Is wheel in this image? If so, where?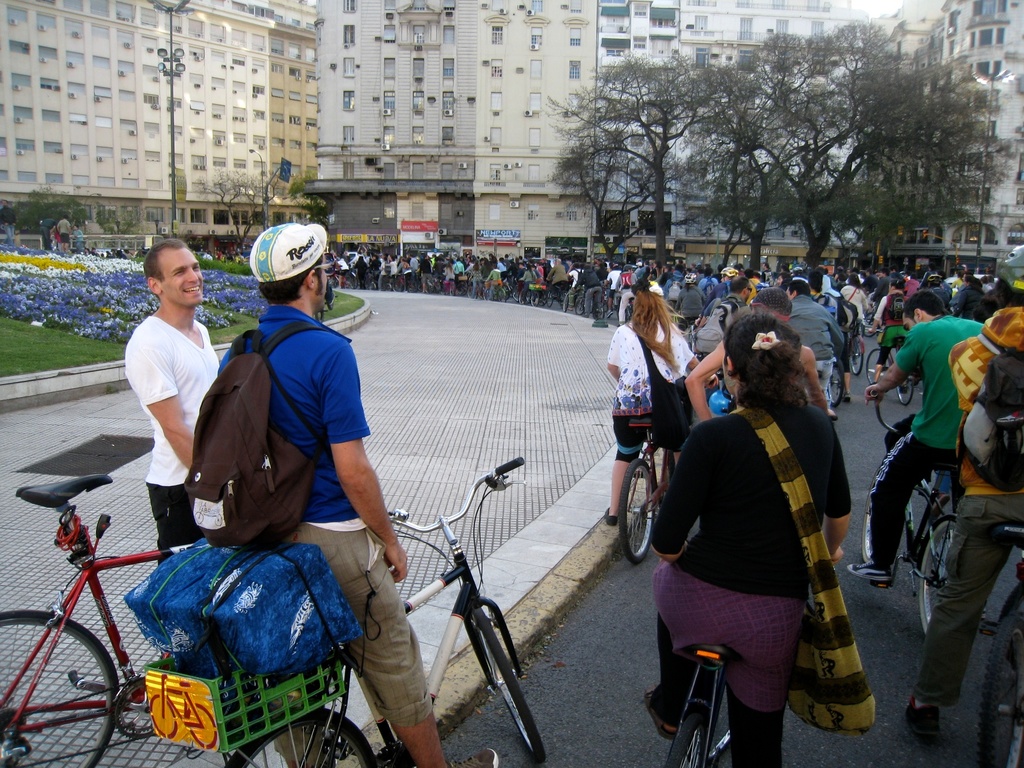
Yes, at 850 337 864 374.
